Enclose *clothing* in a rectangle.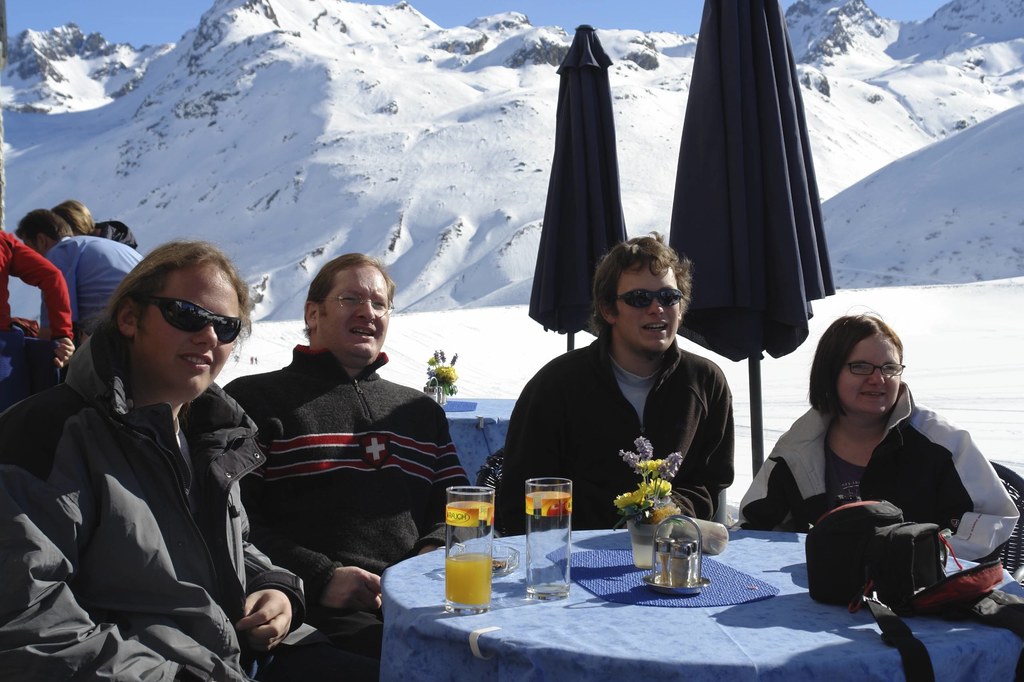
pyautogui.locateOnScreen(0, 235, 72, 350).
